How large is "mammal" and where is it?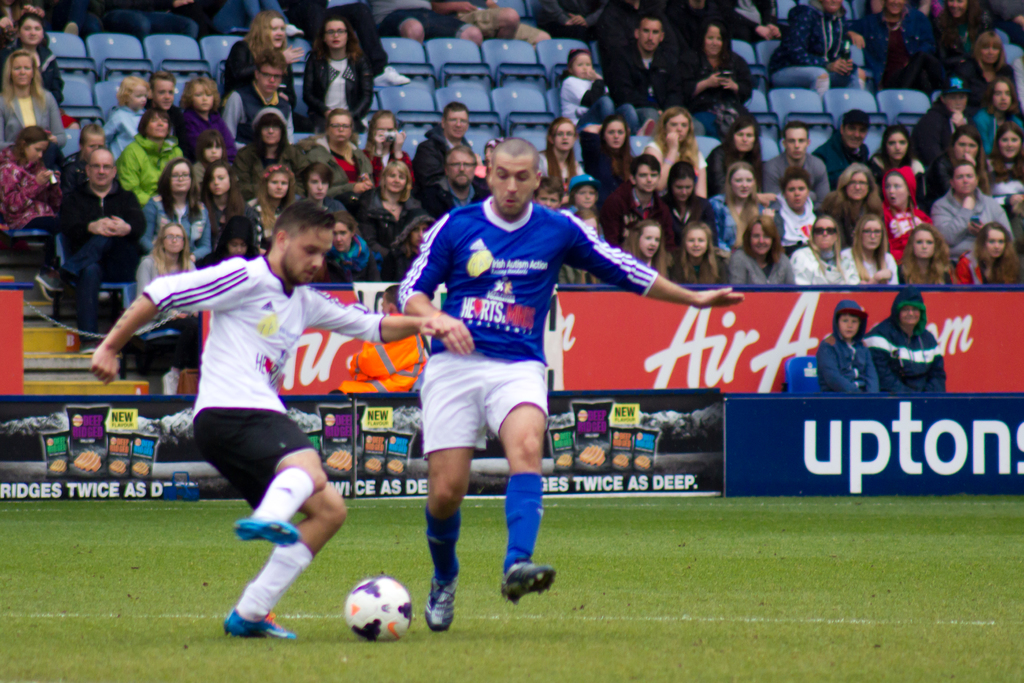
Bounding box: 882,165,936,250.
